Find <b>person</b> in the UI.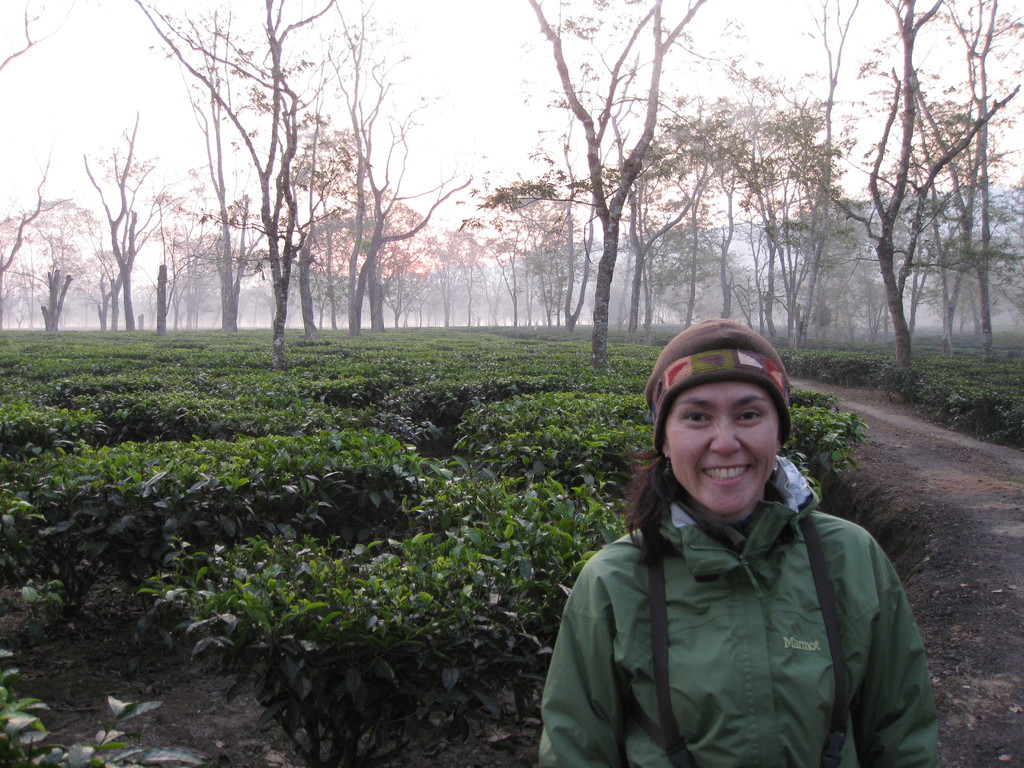
UI element at box=[570, 321, 911, 761].
